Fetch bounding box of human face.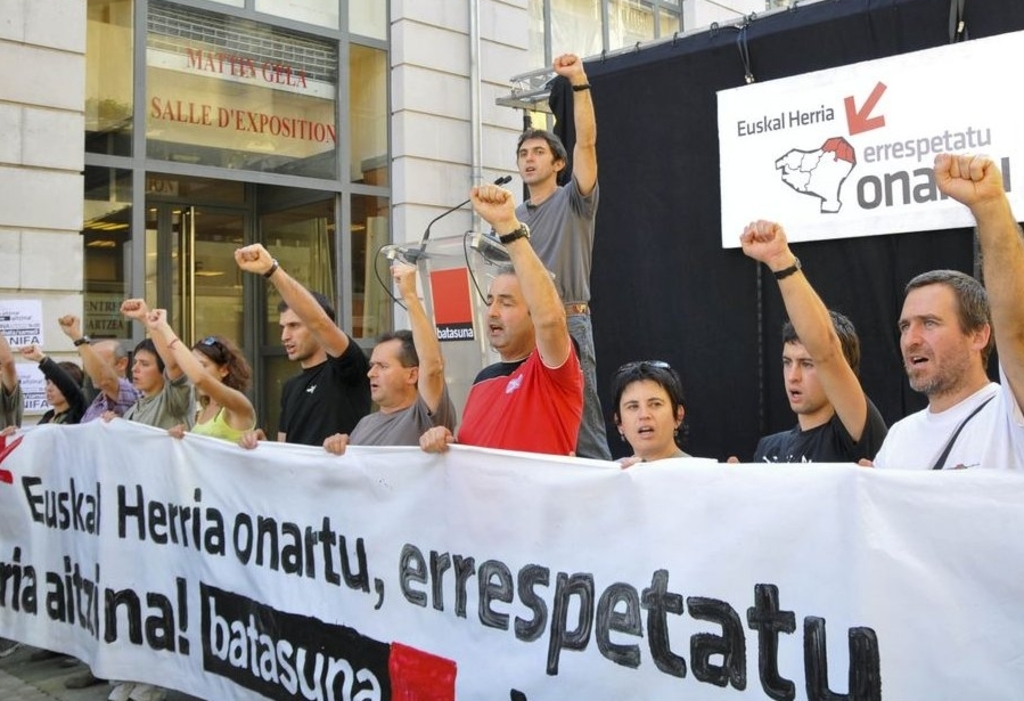
Bbox: (486, 268, 529, 354).
